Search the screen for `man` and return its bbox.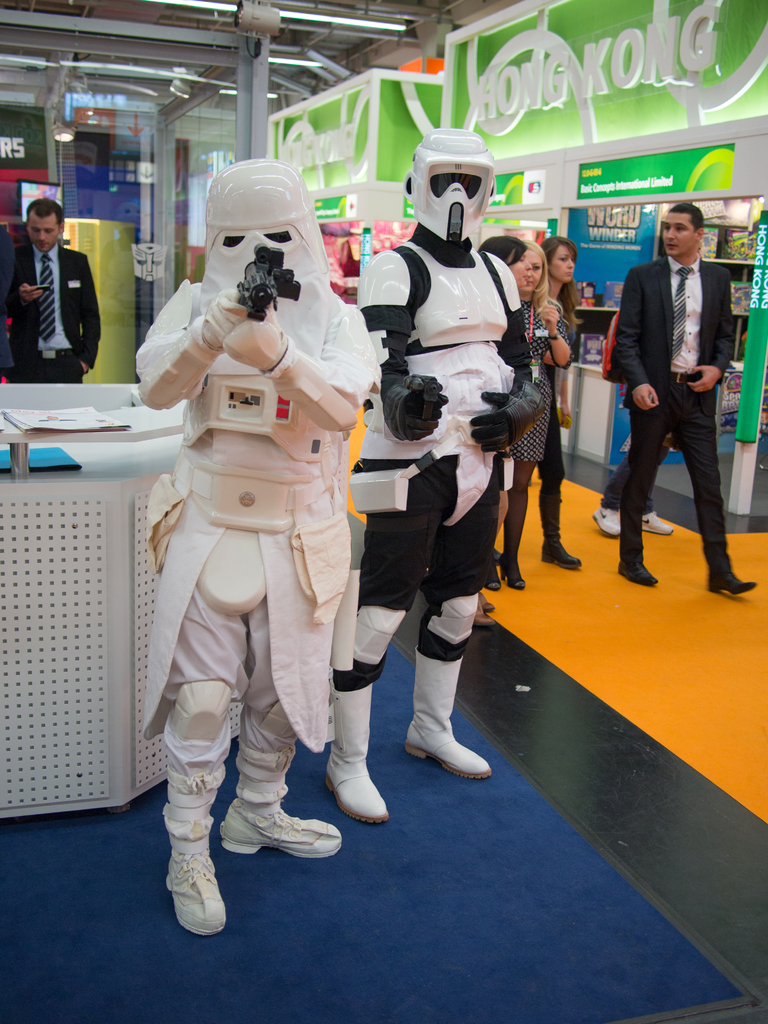
Found: [x1=315, y1=127, x2=546, y2=828].
